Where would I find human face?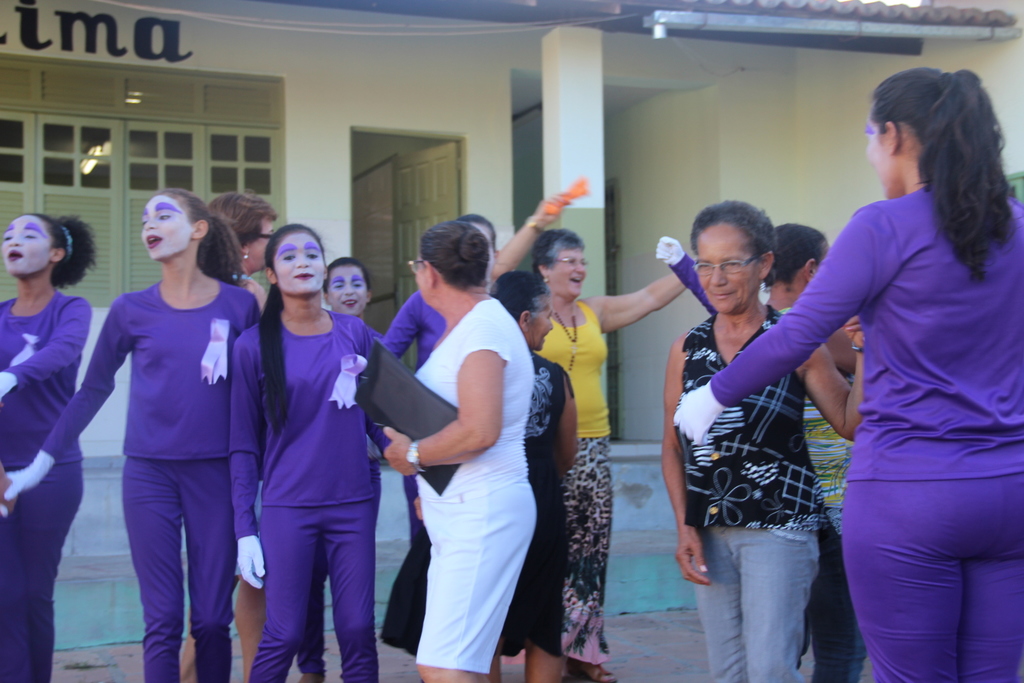
At 531:293:550:348.
